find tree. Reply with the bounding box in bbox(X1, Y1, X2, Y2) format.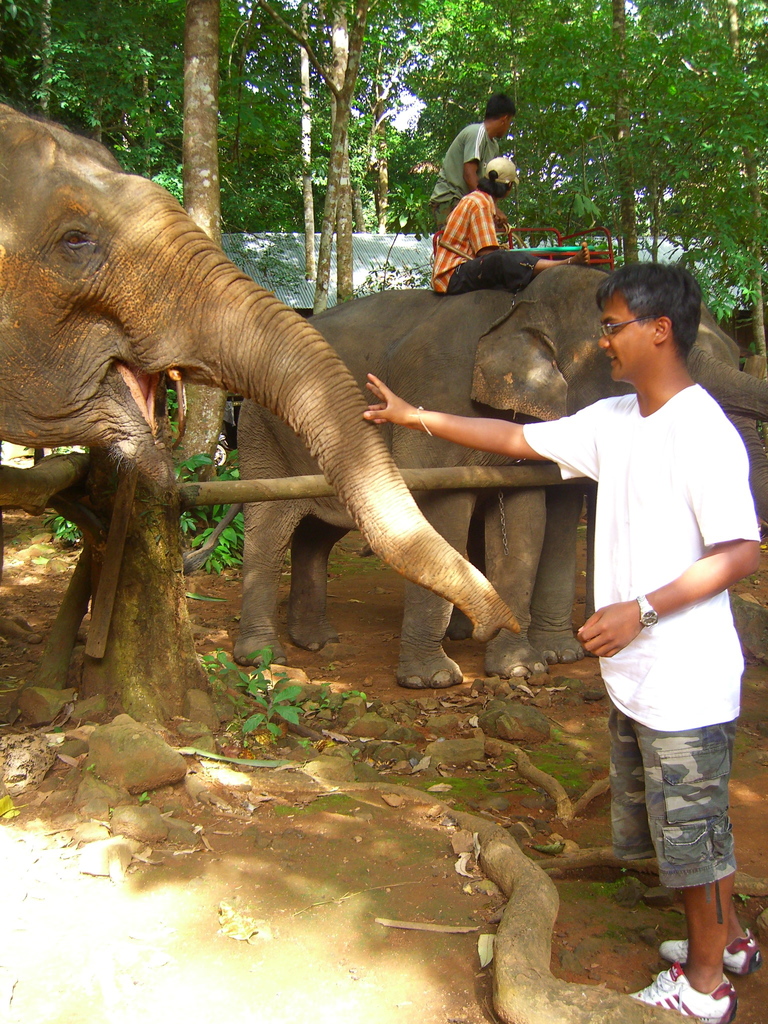
bbox(578, 1, 767, 355).
